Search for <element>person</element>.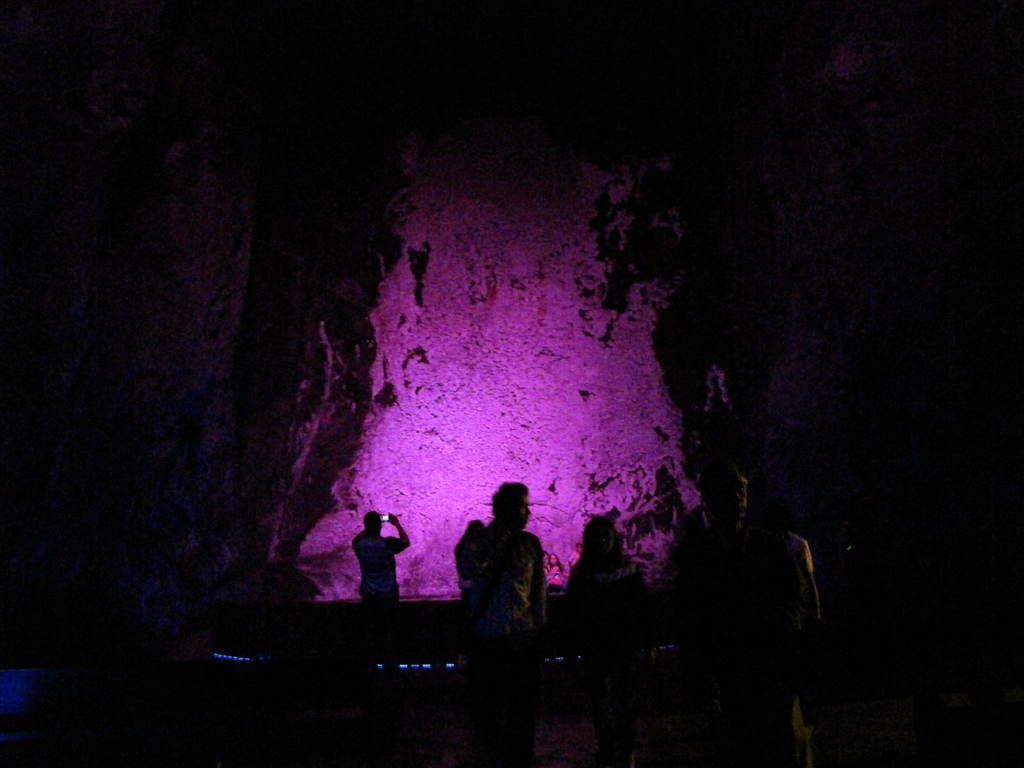
Found at rect(460, 484, 540, 663).
